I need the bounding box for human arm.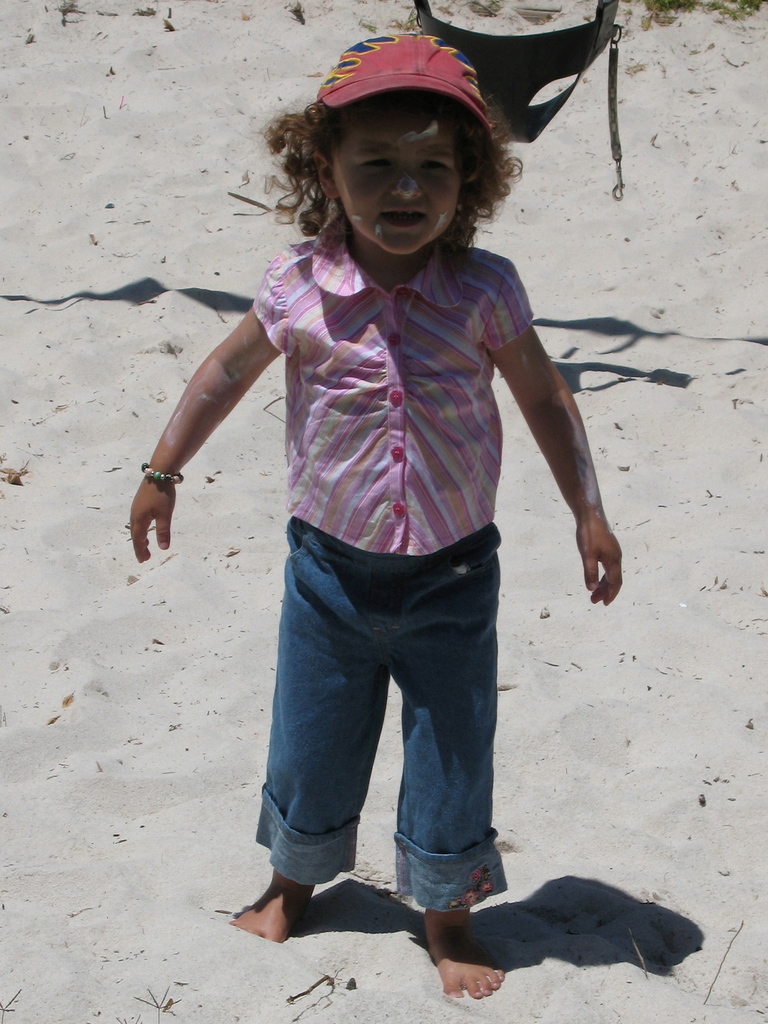
Here it is: {"x1": 489, "y1": 281, "x2": 617, "y2": 612}.
